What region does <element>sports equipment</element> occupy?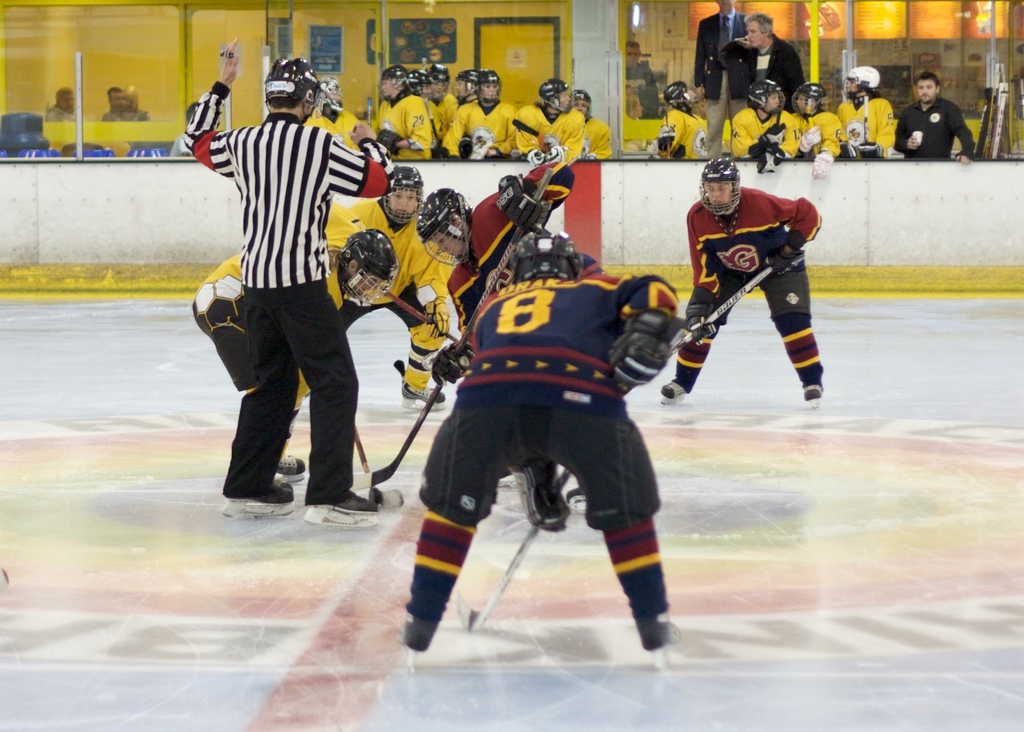
[x1=702, y1=157, x2=738, y2=215].
